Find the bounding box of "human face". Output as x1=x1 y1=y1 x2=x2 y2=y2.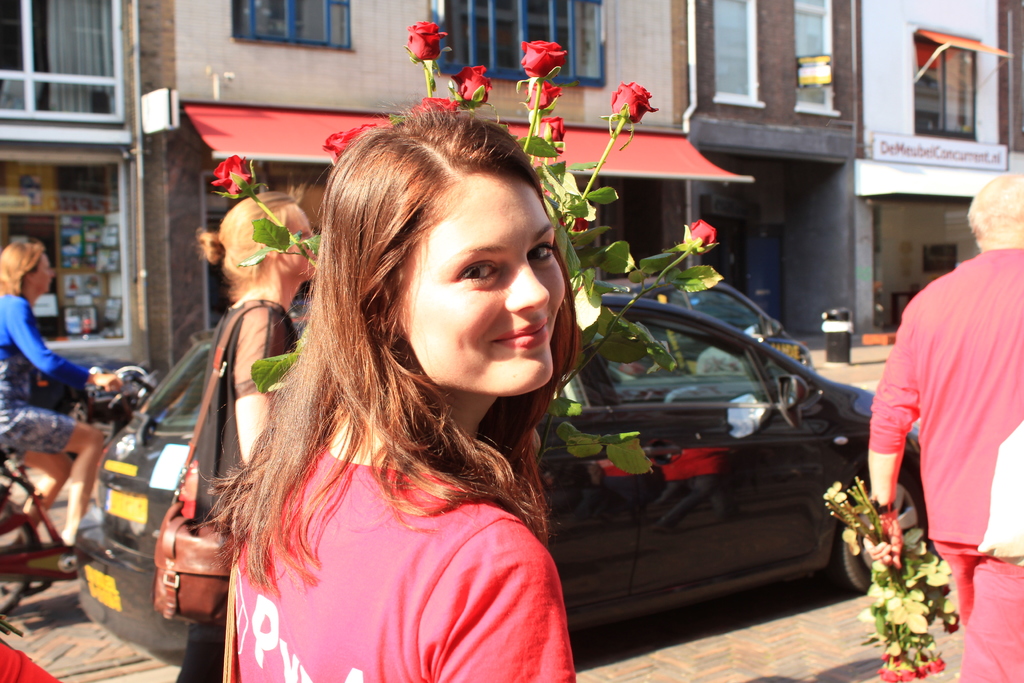
x1=404 y1=173 x2=564 y2=400.
